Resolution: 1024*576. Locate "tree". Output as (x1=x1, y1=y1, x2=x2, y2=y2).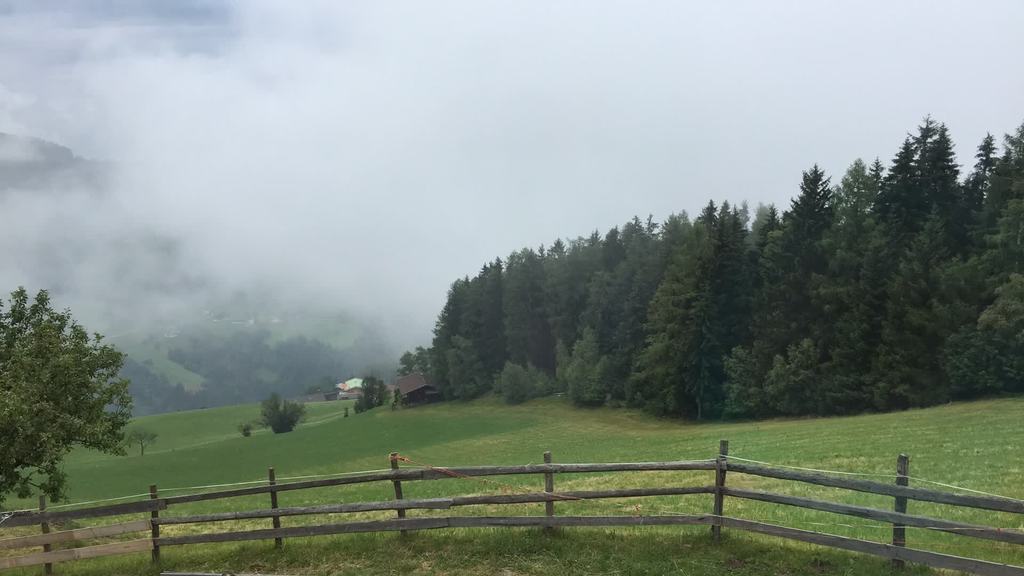
(x1=353, y1=376, x2=388, y2=408).
